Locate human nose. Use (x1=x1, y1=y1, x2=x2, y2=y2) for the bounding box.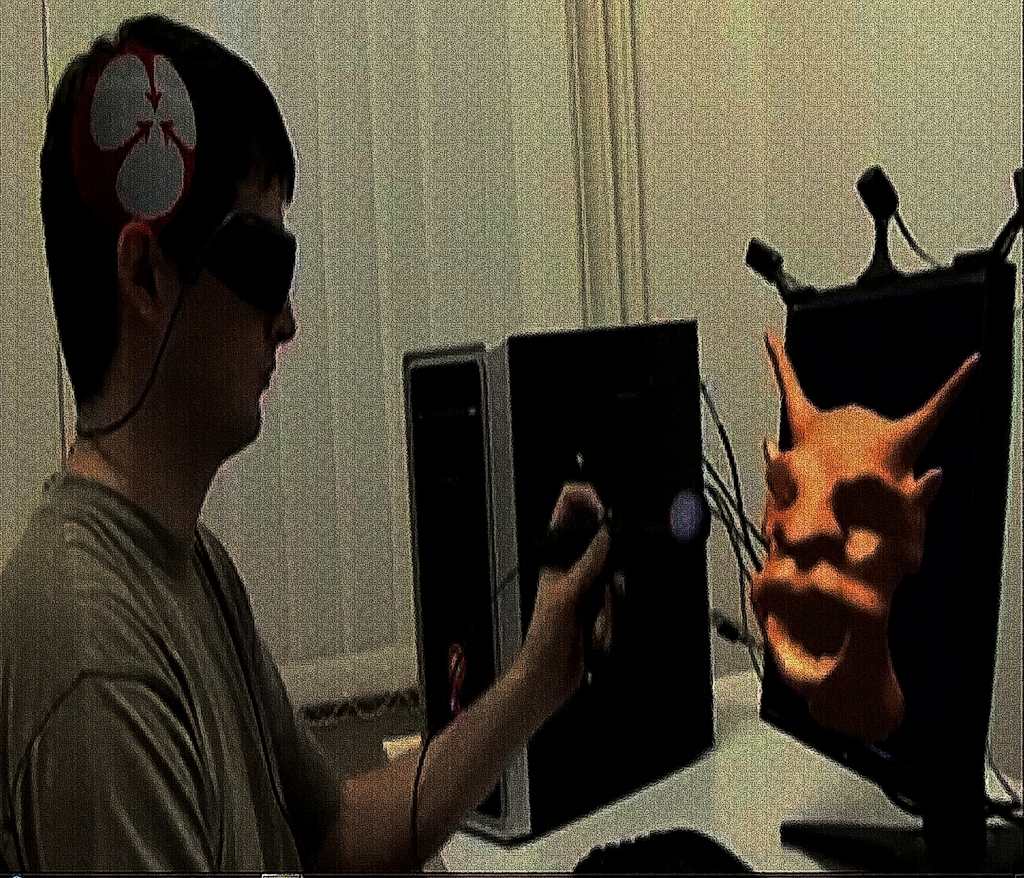
(x1=273, y1=307, x2=298, y2=346).
